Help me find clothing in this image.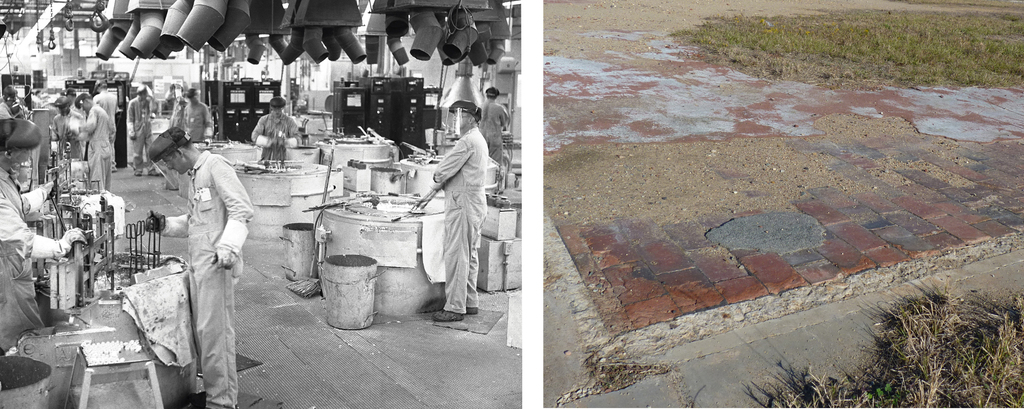
Found it: (156, 146, 255, 408).
